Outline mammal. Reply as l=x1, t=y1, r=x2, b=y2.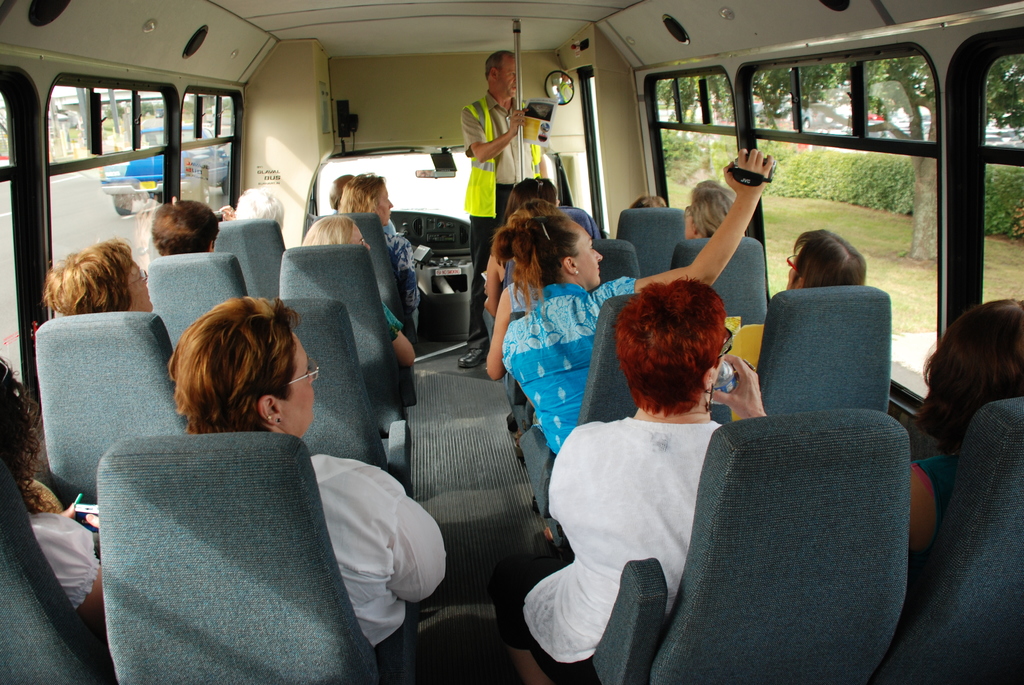
l=0, t=354, r=100, b=626.
